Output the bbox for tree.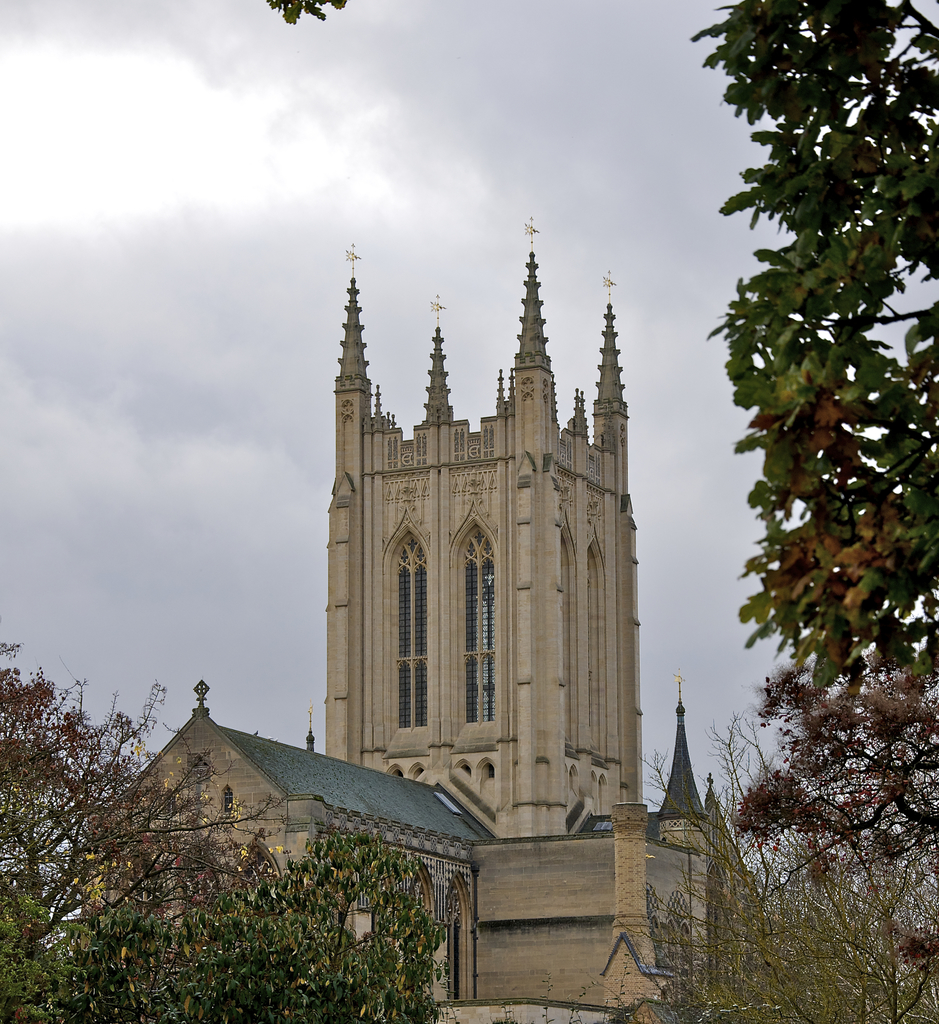
bbox(604, 698, 938, 1021).
